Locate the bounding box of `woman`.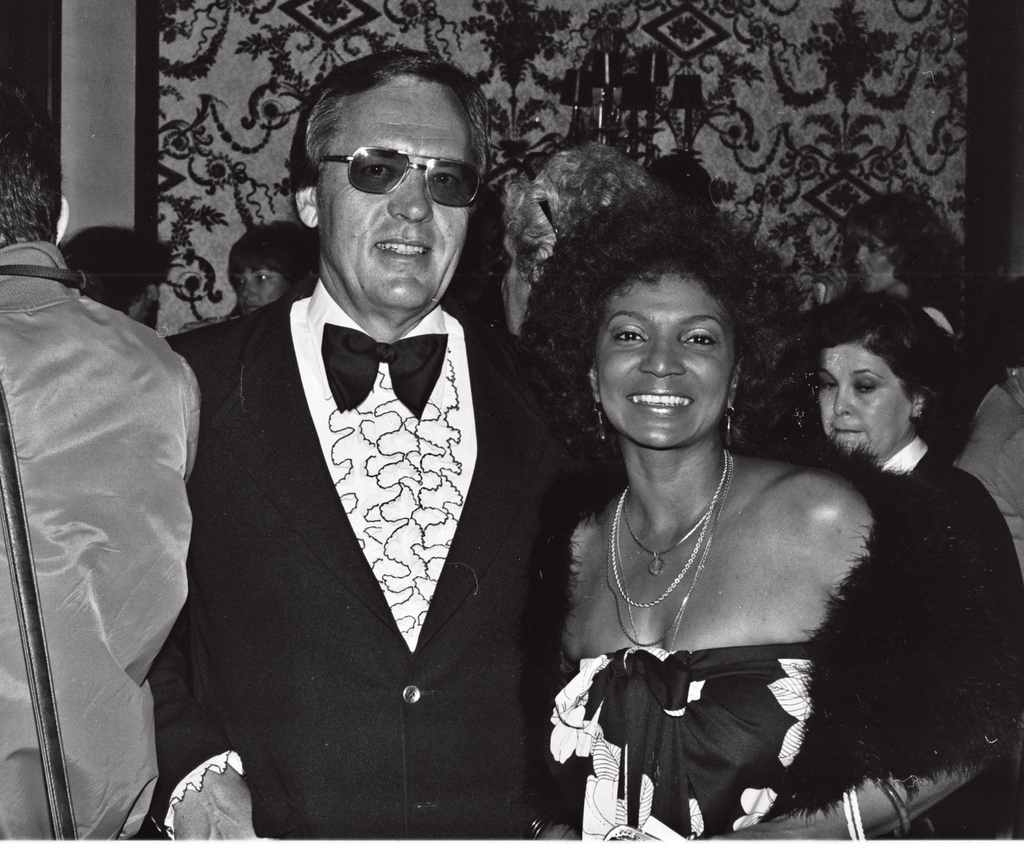
Bounding box: box=[513, 212, 953, 847].
